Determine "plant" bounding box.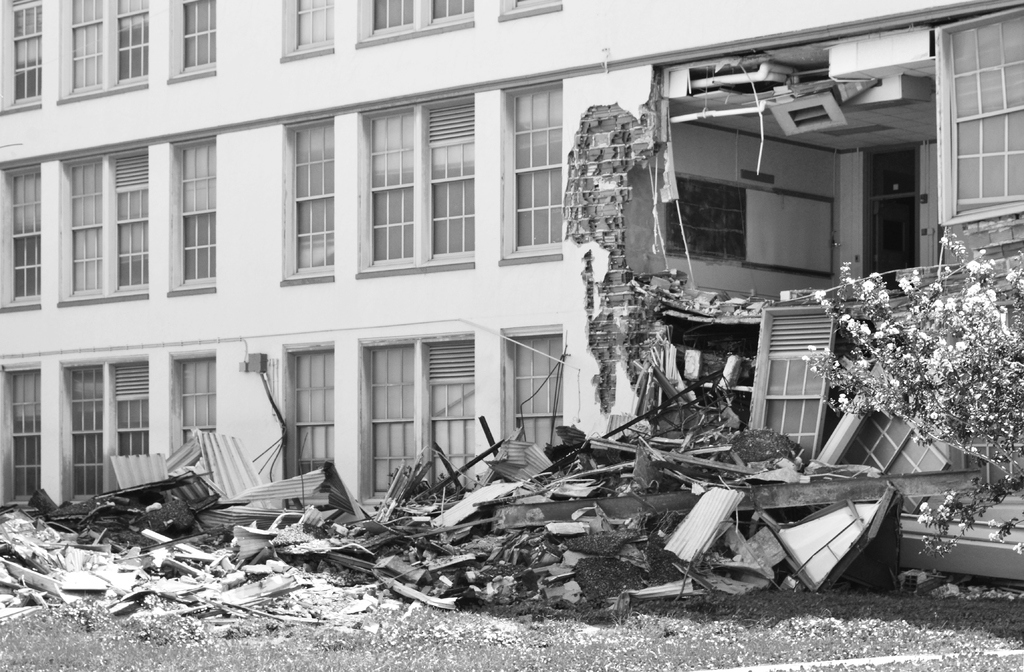
Determined: x1=824 y1=239 x2=1021 y2=466.
